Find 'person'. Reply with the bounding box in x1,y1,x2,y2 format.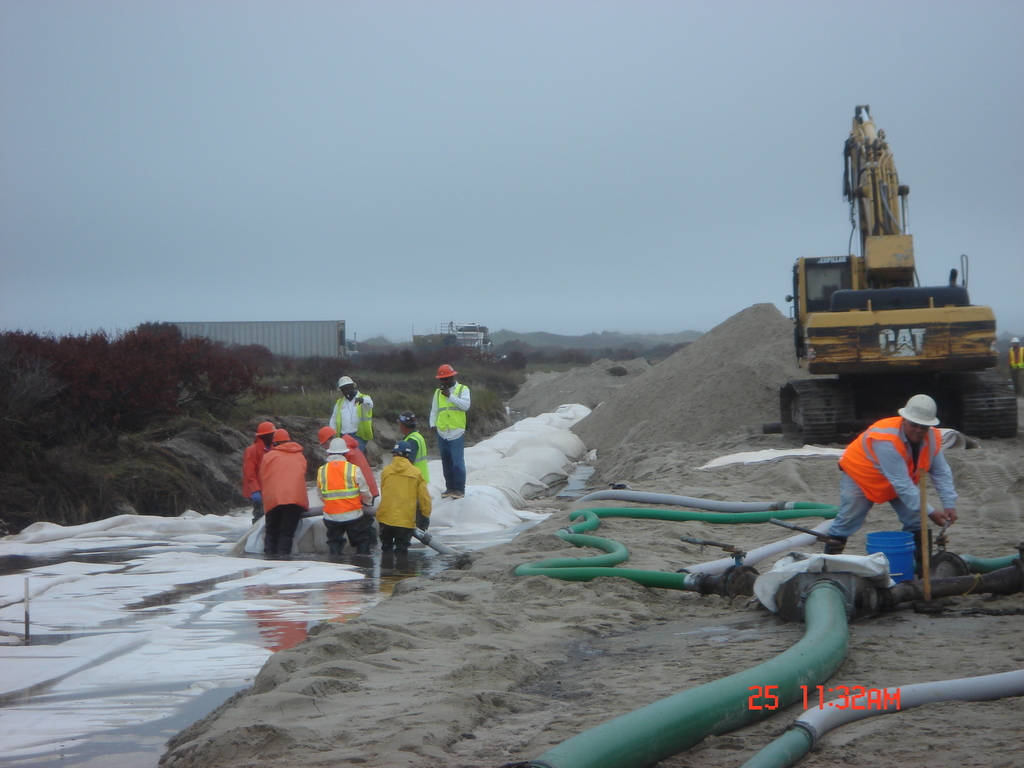
257,425,311,554.
